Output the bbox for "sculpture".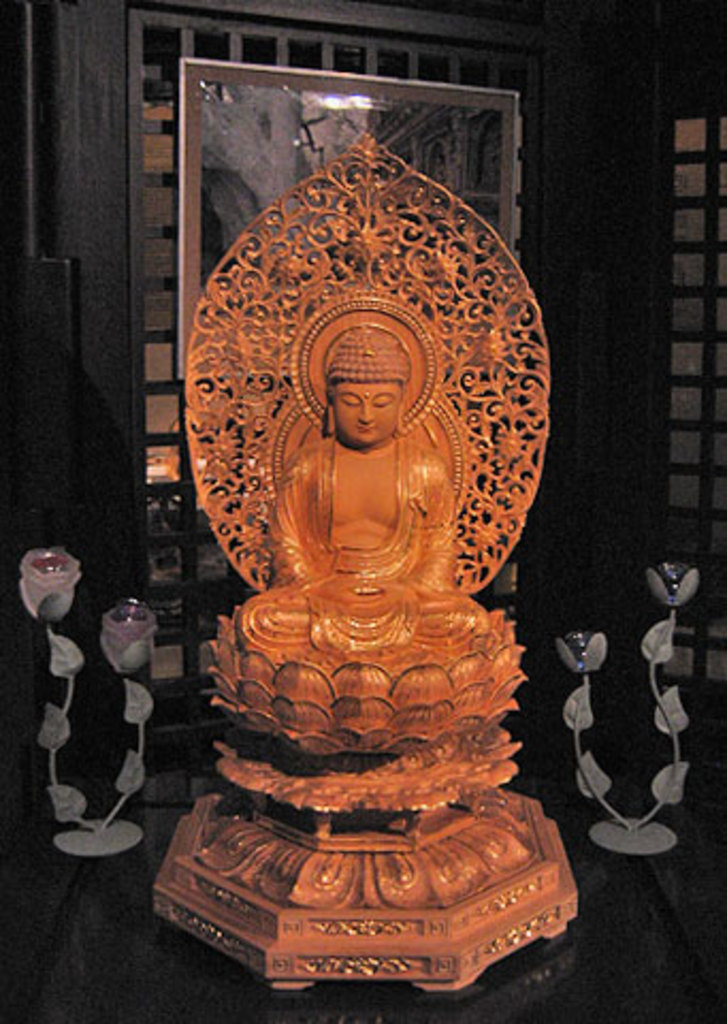
149,169,610,966.
